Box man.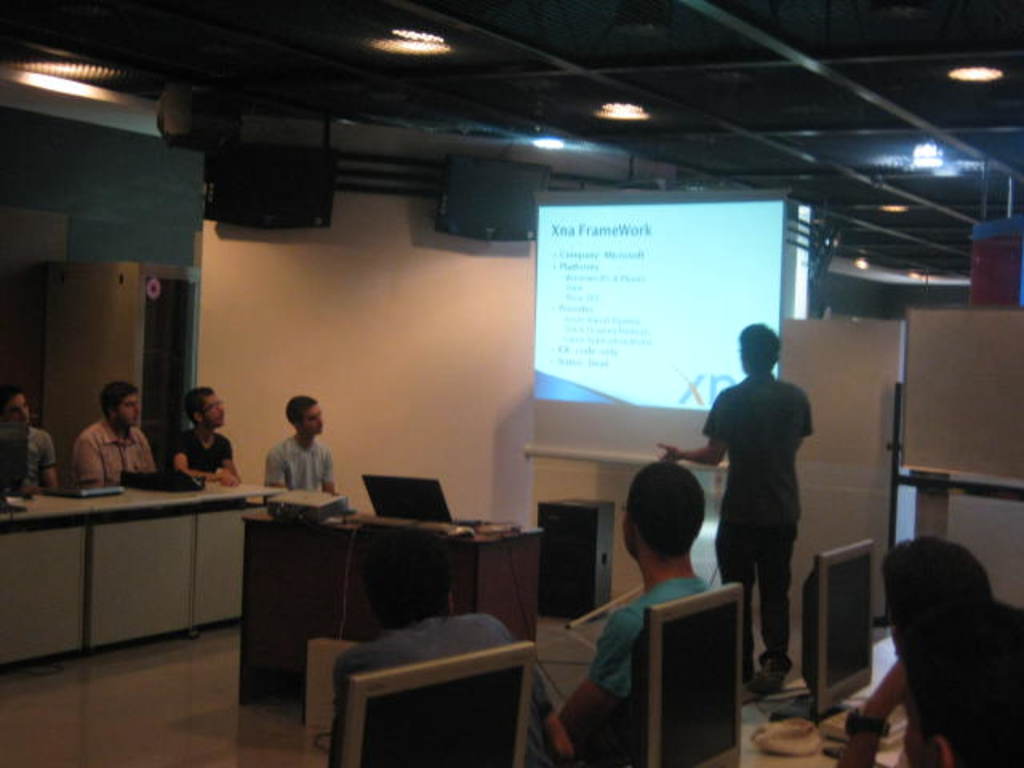
264/392/336/496.
